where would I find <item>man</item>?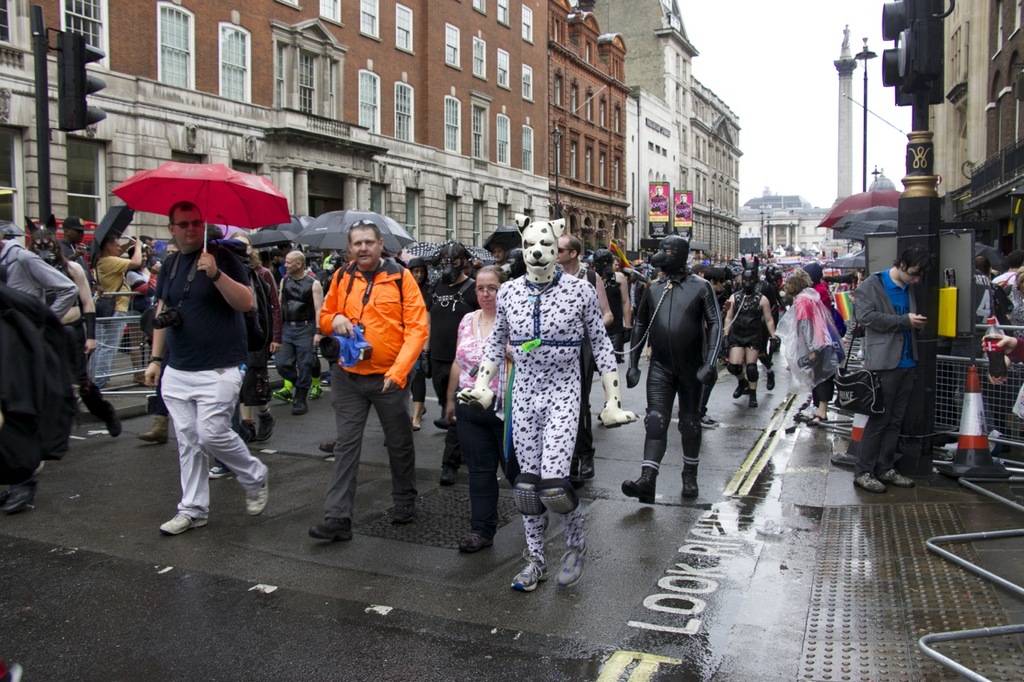
At Rect(299, 229, 434, 536).
